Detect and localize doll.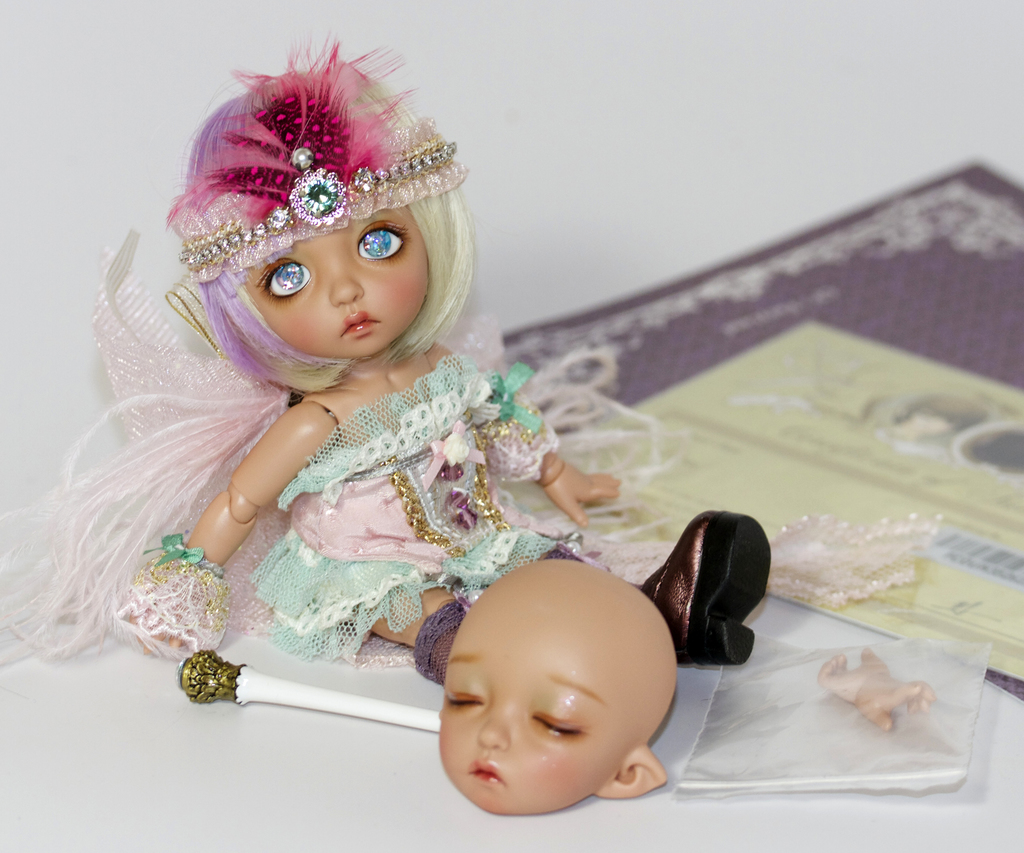
Localized at 109,60,534,688.
